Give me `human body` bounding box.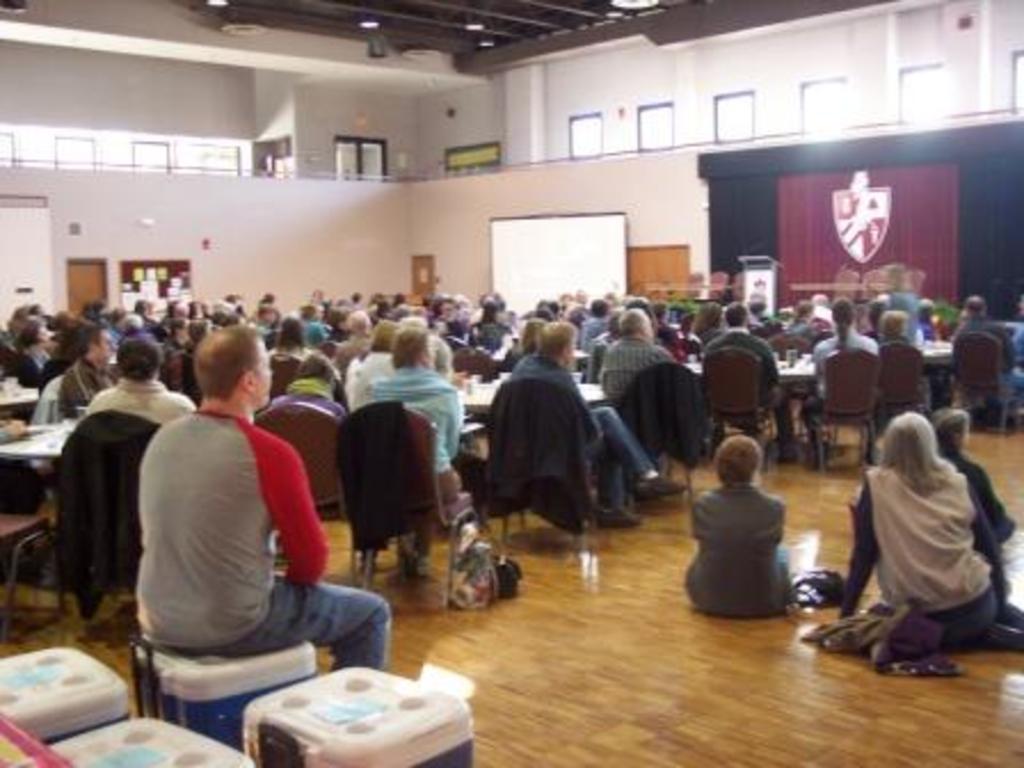
85:384:199:427.
